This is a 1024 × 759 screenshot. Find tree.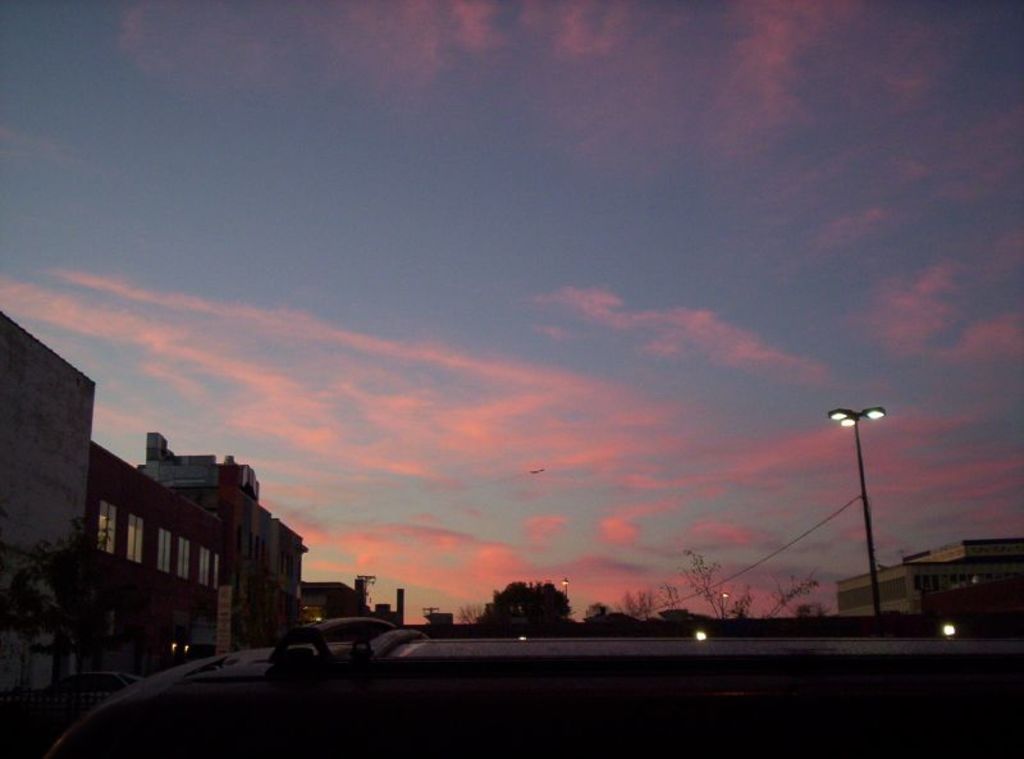
Bounding box: bbox=[584, 600, 618, 636].
